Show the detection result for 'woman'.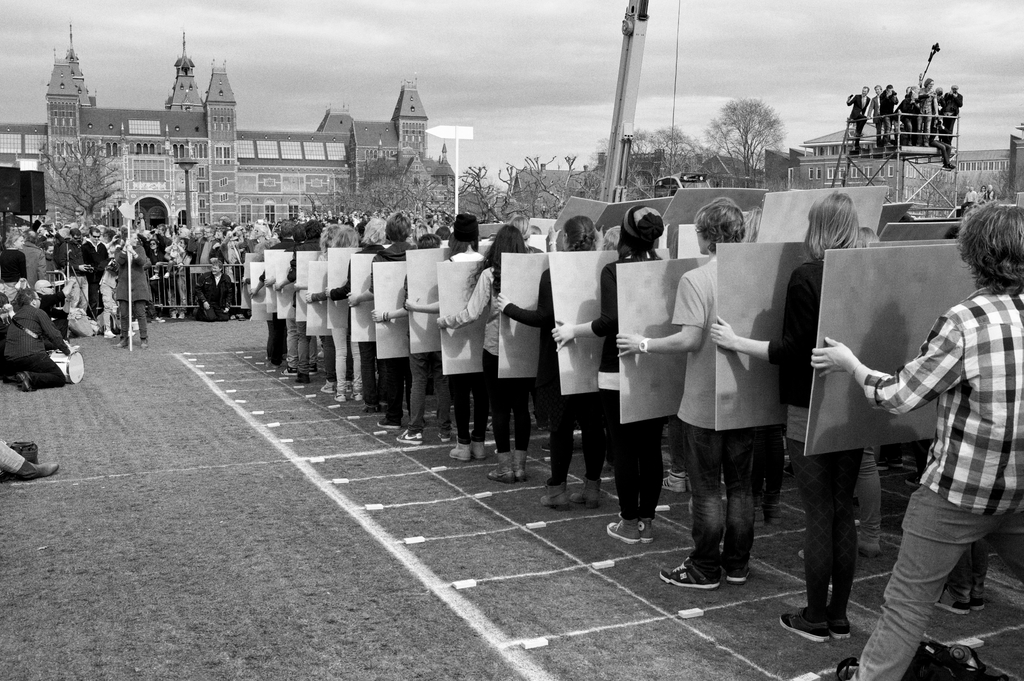
select_region(0, 234, 25, 301).
